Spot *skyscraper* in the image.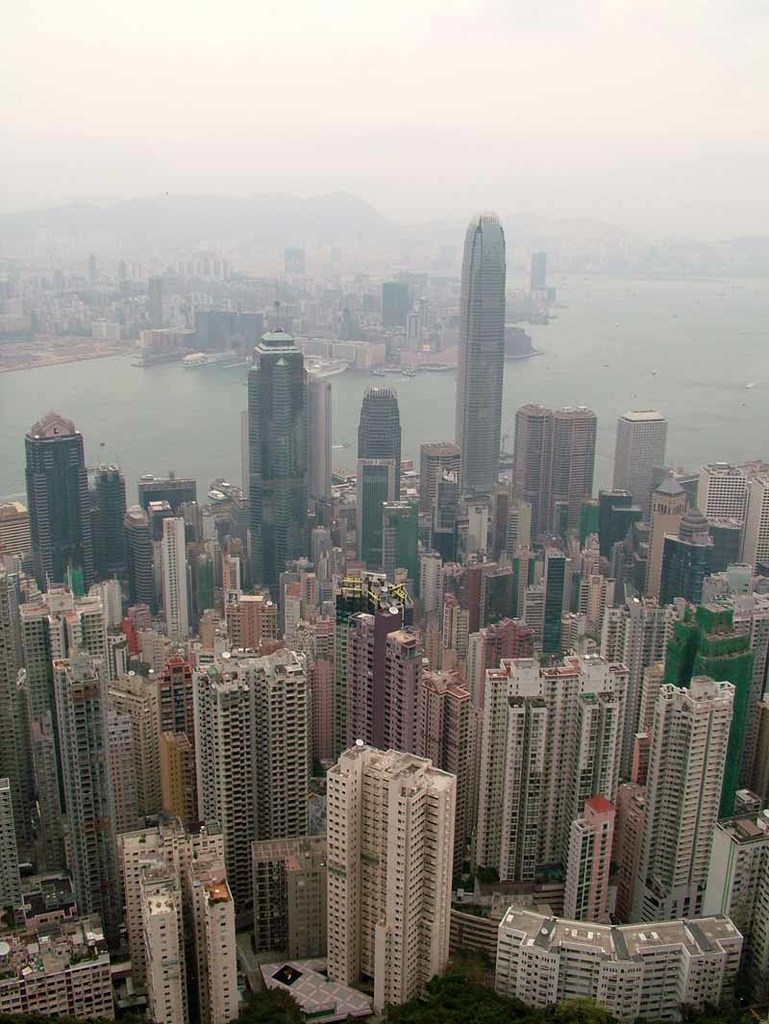
*skyscraper* found at l=716, t=818, r=767, b=944.
